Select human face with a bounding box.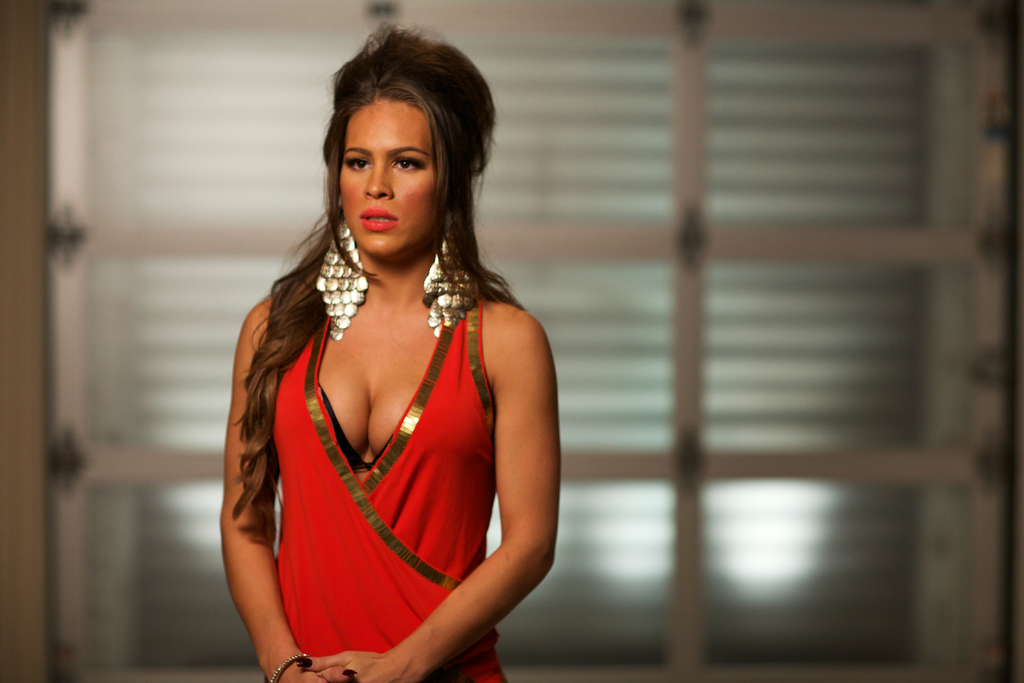
left=334, top=97, right=432, bottom=263.
